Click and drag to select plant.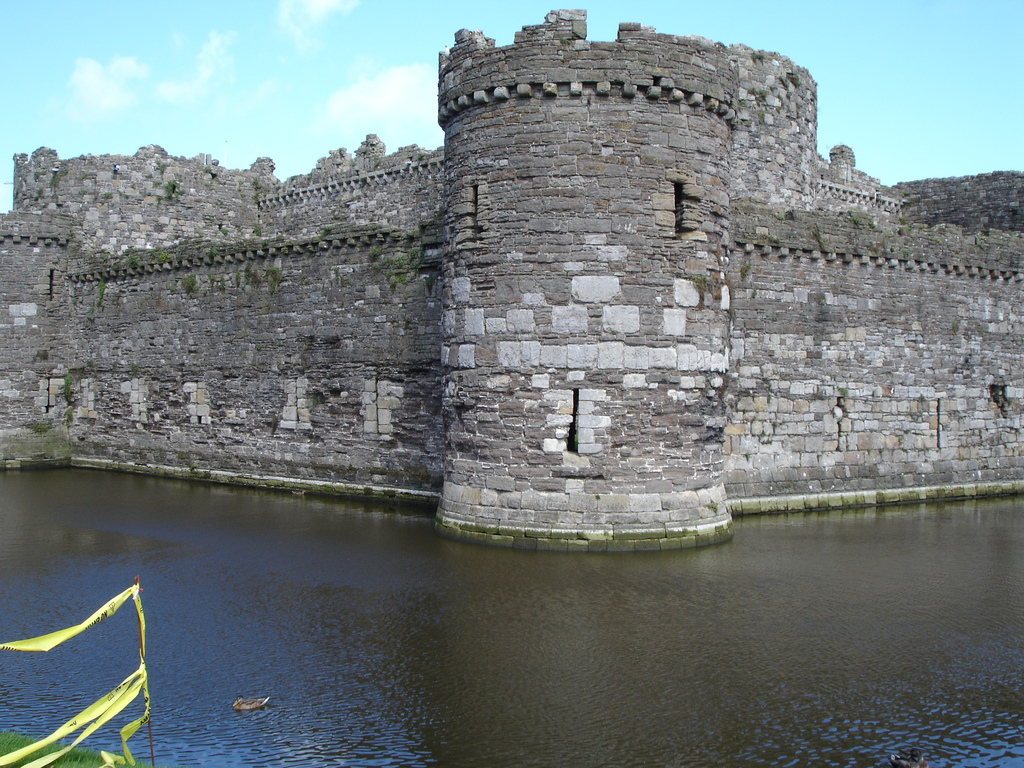
Selection: bbox(29, 172, 42, 180).
